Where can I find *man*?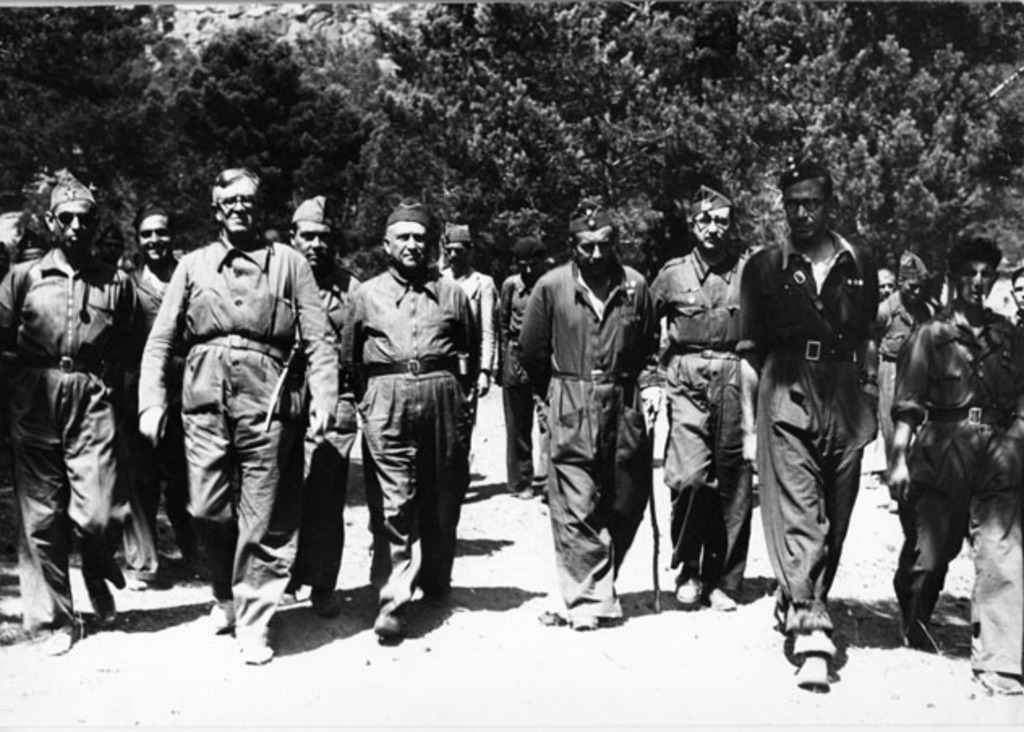
You can find it at {"left": 334, "top": 194, "right": 481, "bottom": 643}.
